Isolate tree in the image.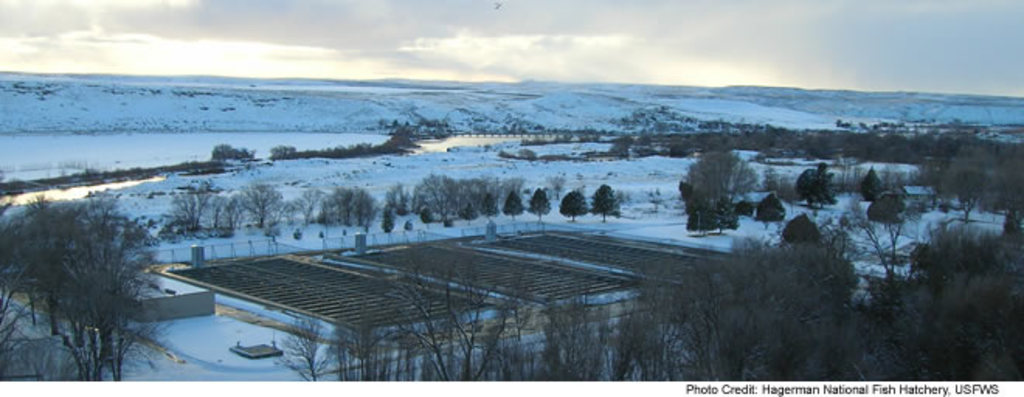
Isolated region: <box>869,188,909,234</box>.
